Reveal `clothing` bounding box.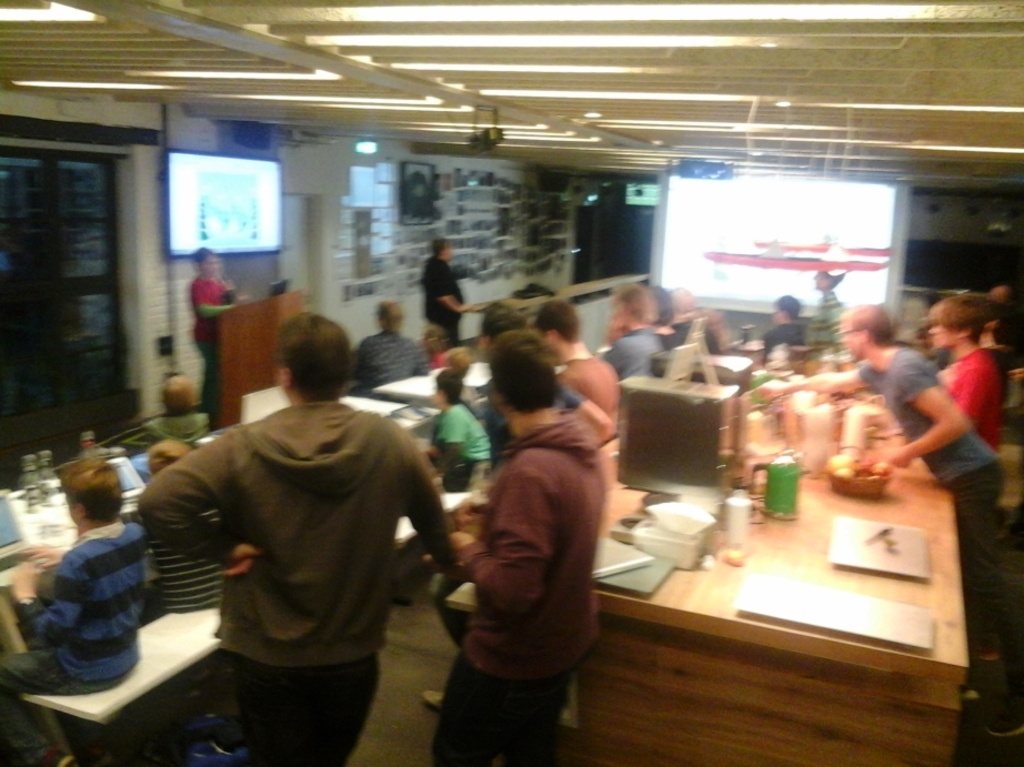
Revealed: locate(134, 375, 449, 737).
